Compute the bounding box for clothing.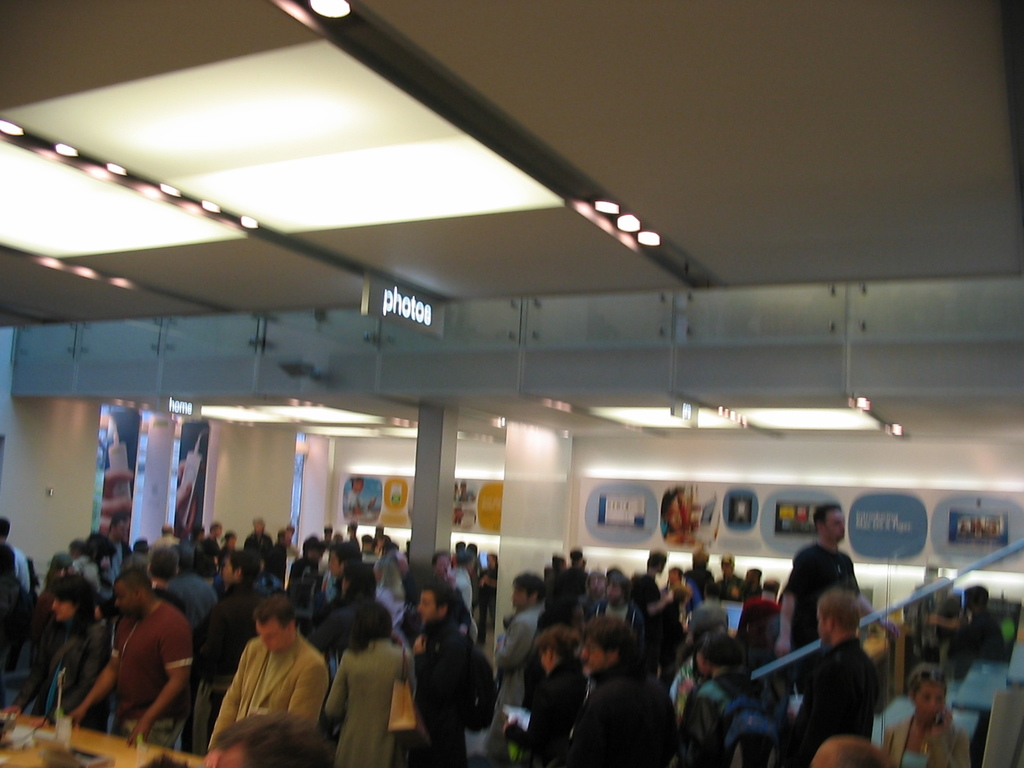
883/712/971/767.
